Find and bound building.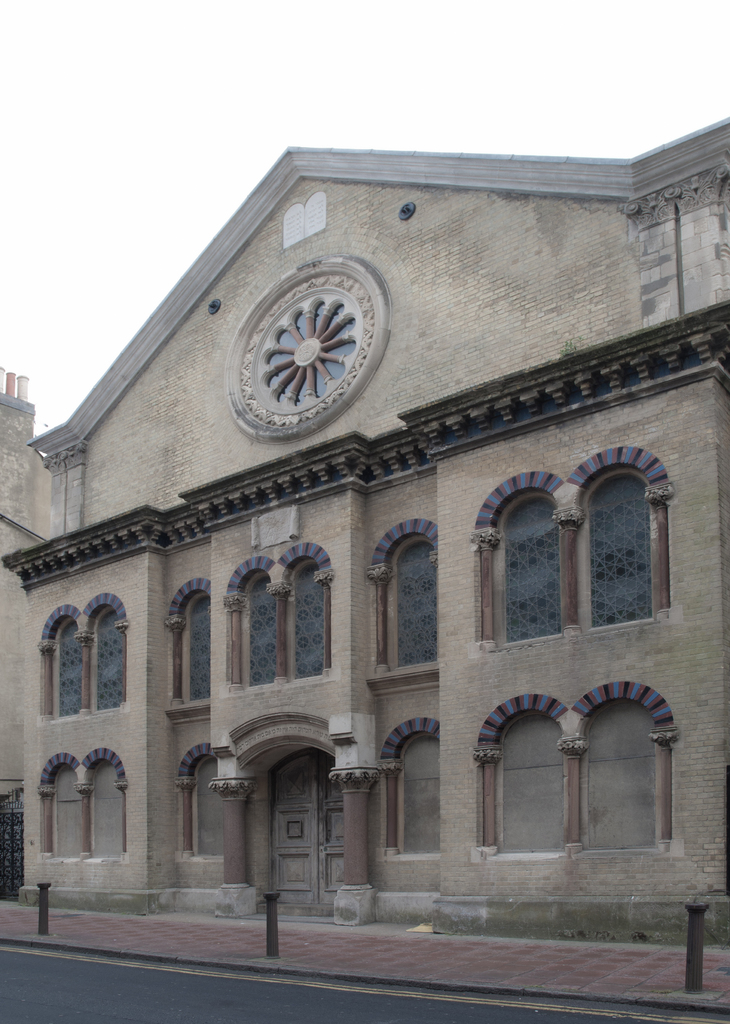
Bound: rect(0, 121, 729, 1020).
